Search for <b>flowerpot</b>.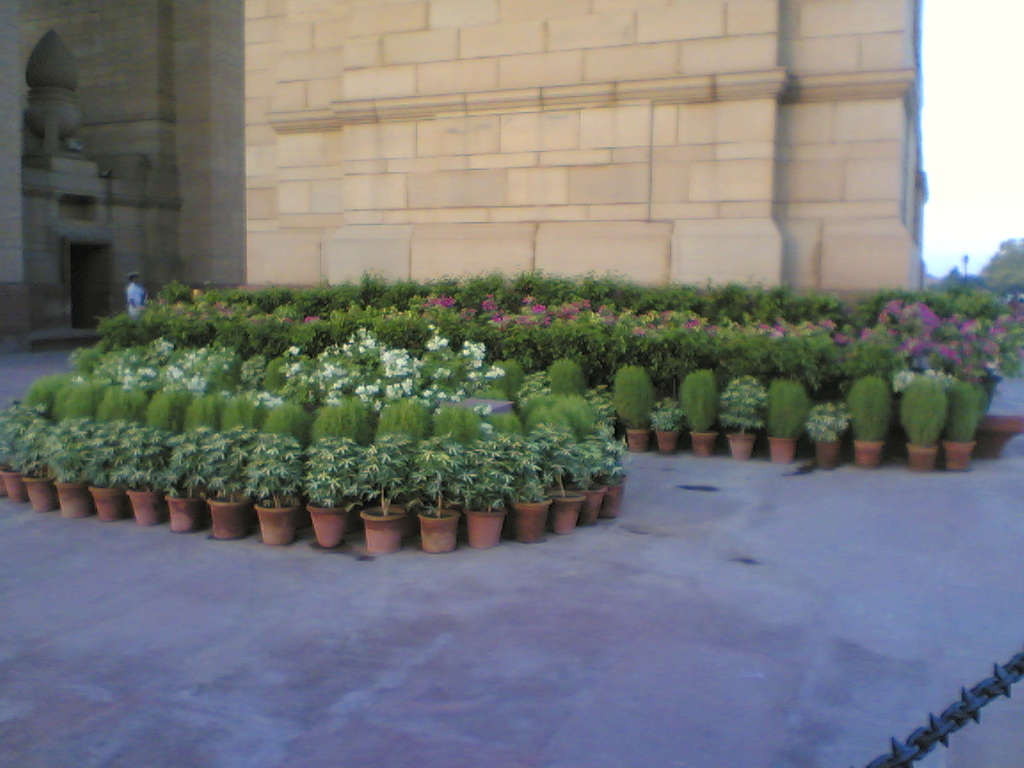
Found at detection(812, 440, 836, 465).
